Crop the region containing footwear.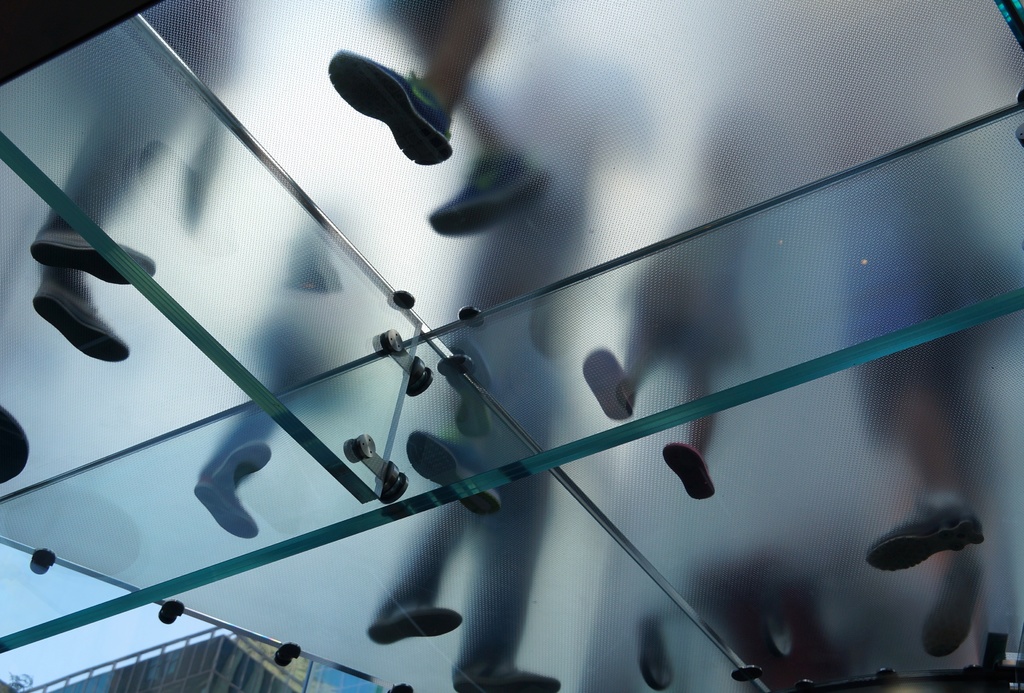
Crop region: [369, 604, 458, 649].
